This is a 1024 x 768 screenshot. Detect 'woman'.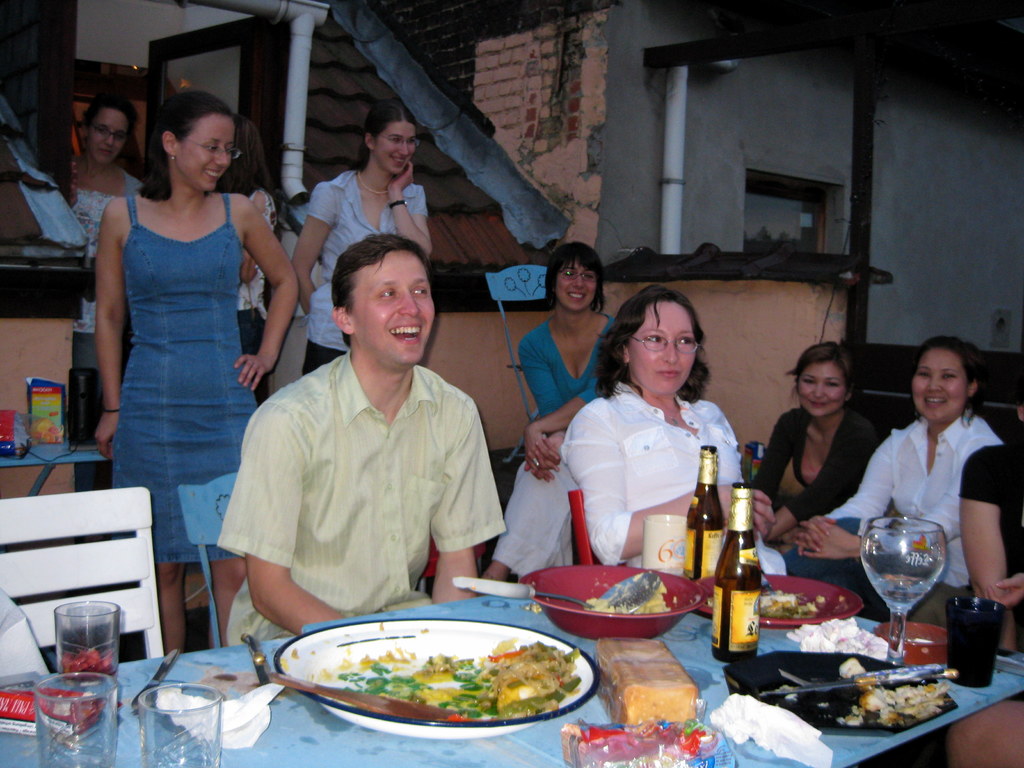
{"left": 755, "top": 342, "right": 877, "bottom": 557}.
